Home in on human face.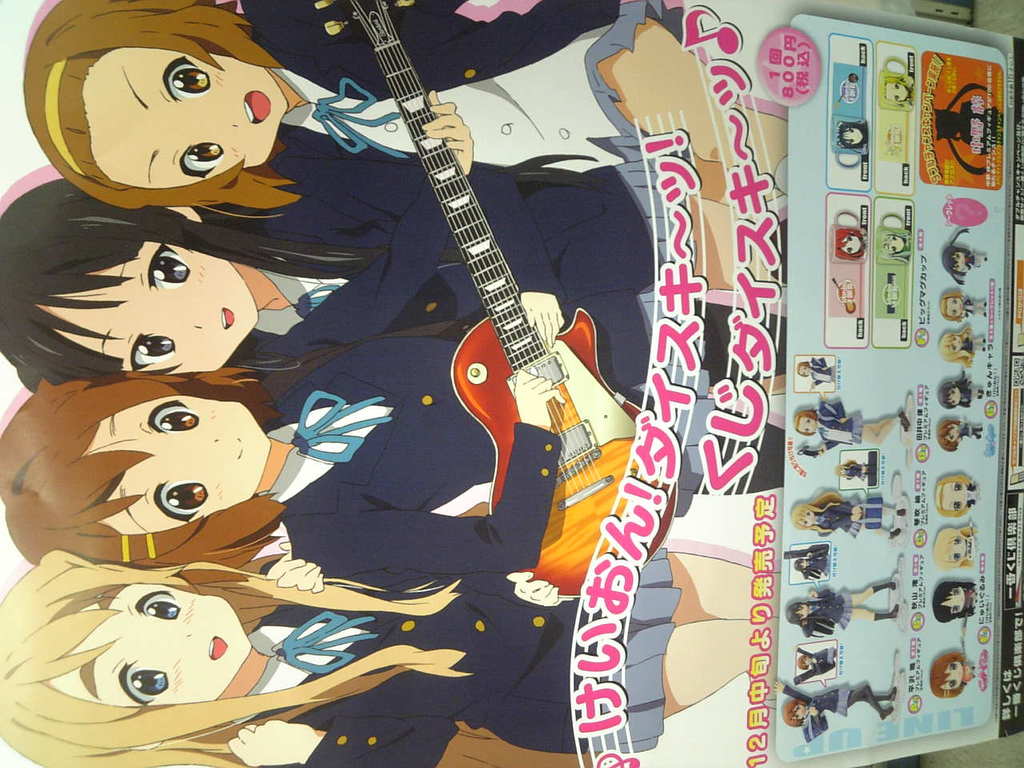
Homed in at [42, 586, 258, 710].
